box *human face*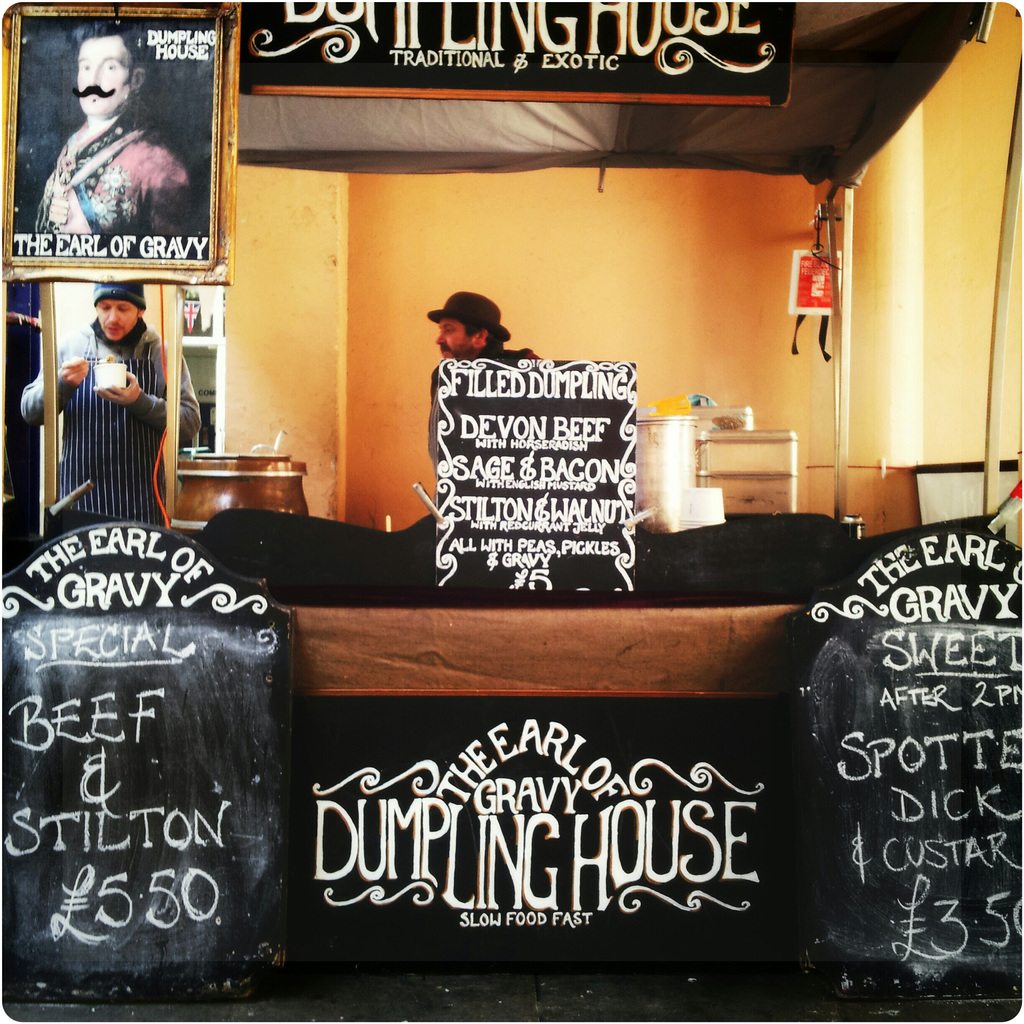
(94,300,138,341)
